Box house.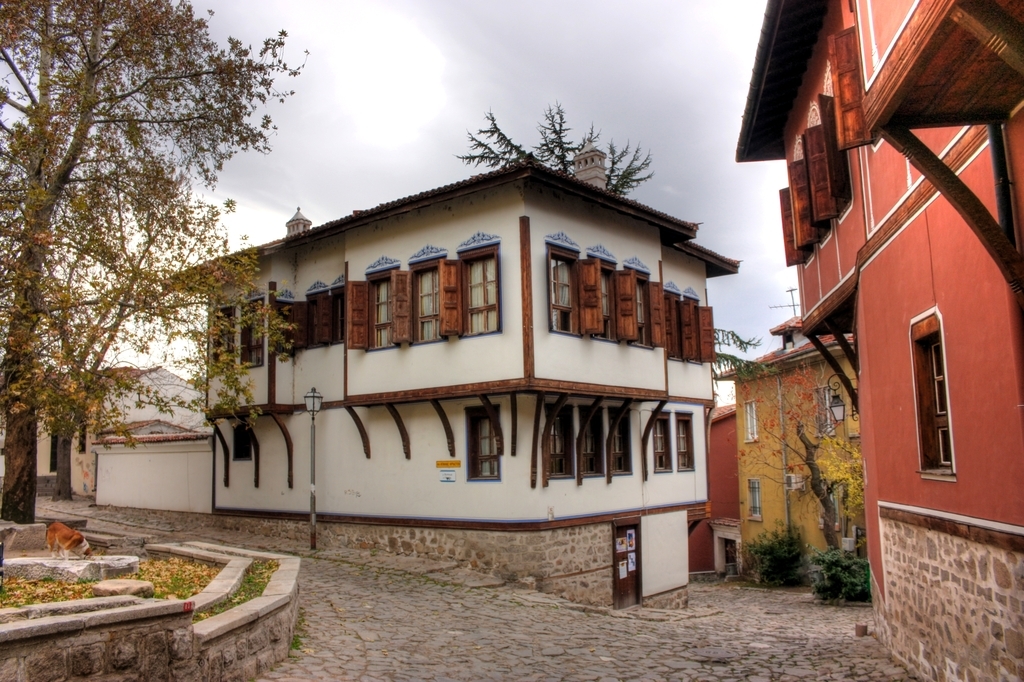
rect(715, 308, 890, 607).
